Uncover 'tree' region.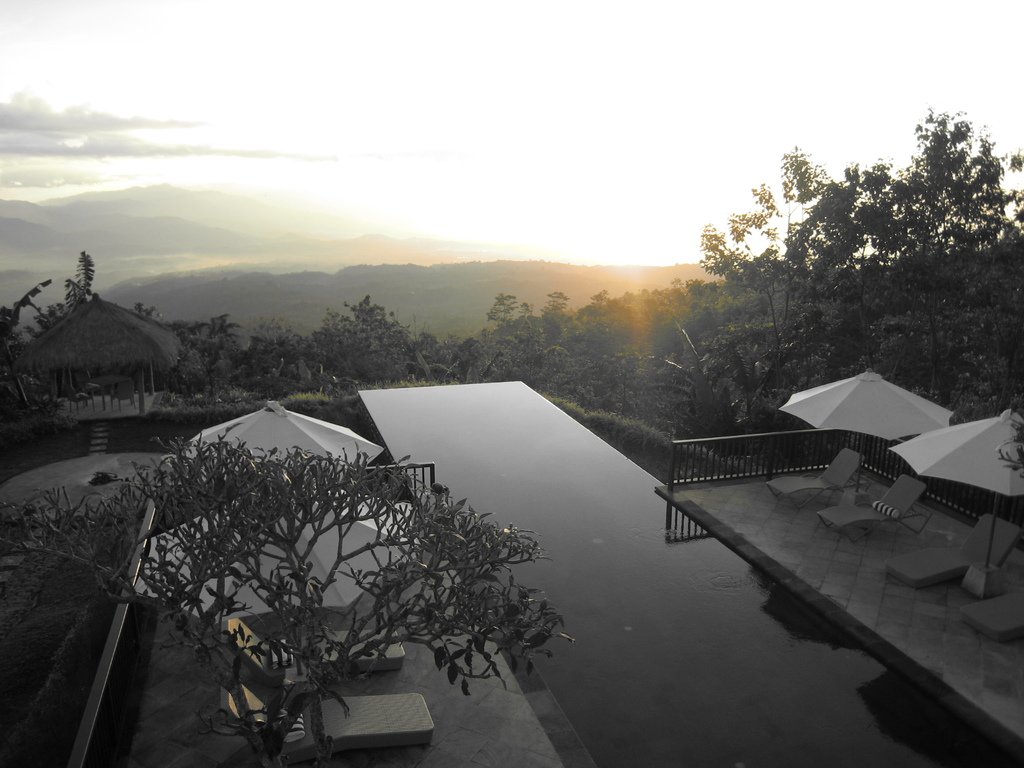
Uncovered: rect(42, 243, 100, 325).
